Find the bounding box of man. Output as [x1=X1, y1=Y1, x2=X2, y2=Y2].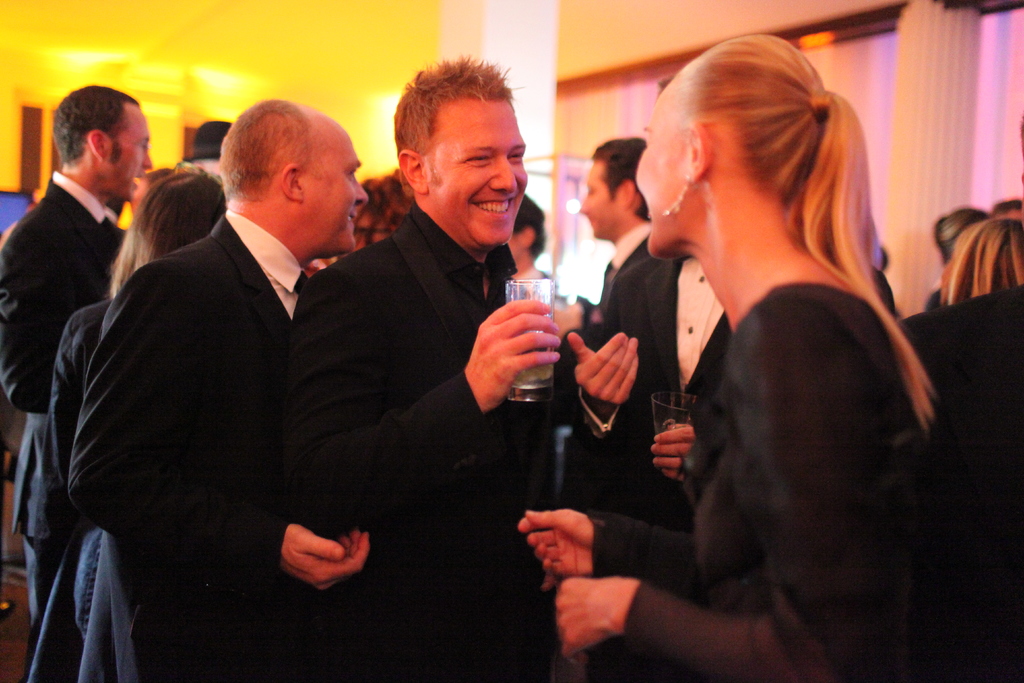
[x1=564, y1=252, x2=898, y2=518].
